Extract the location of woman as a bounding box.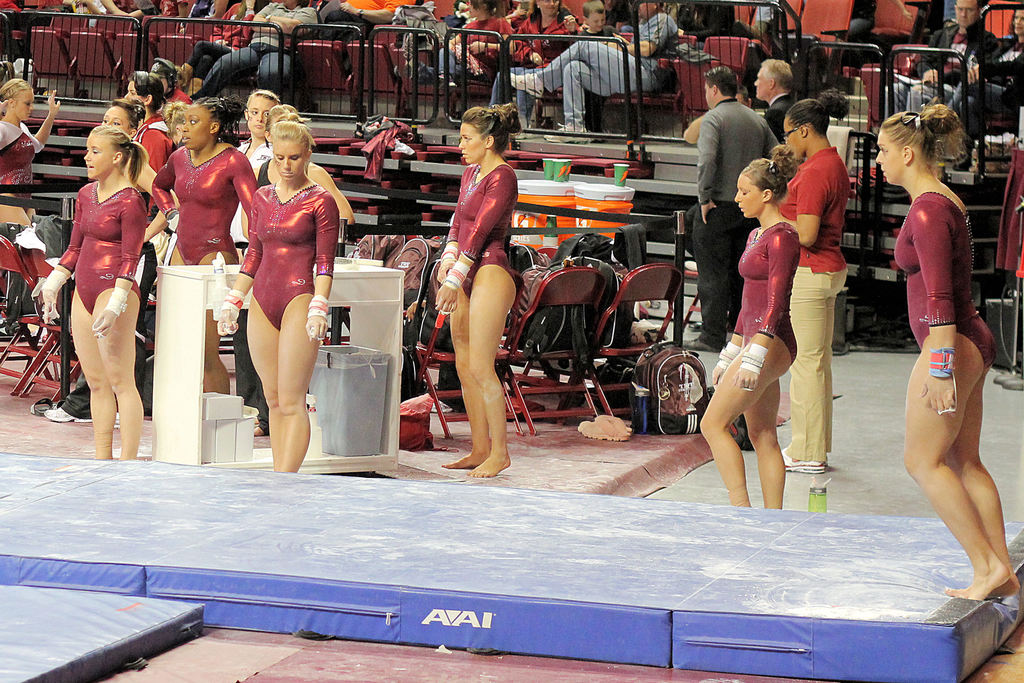
(151, 96, 260, 396).
